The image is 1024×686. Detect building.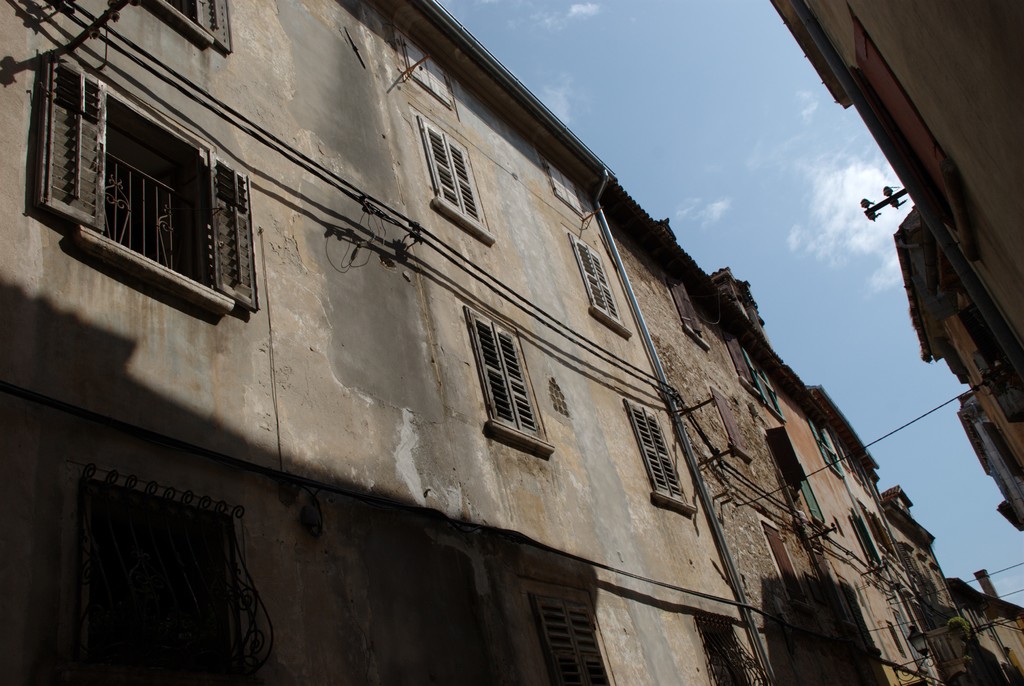
Detection: box=[0, 0, 1023, 684].
